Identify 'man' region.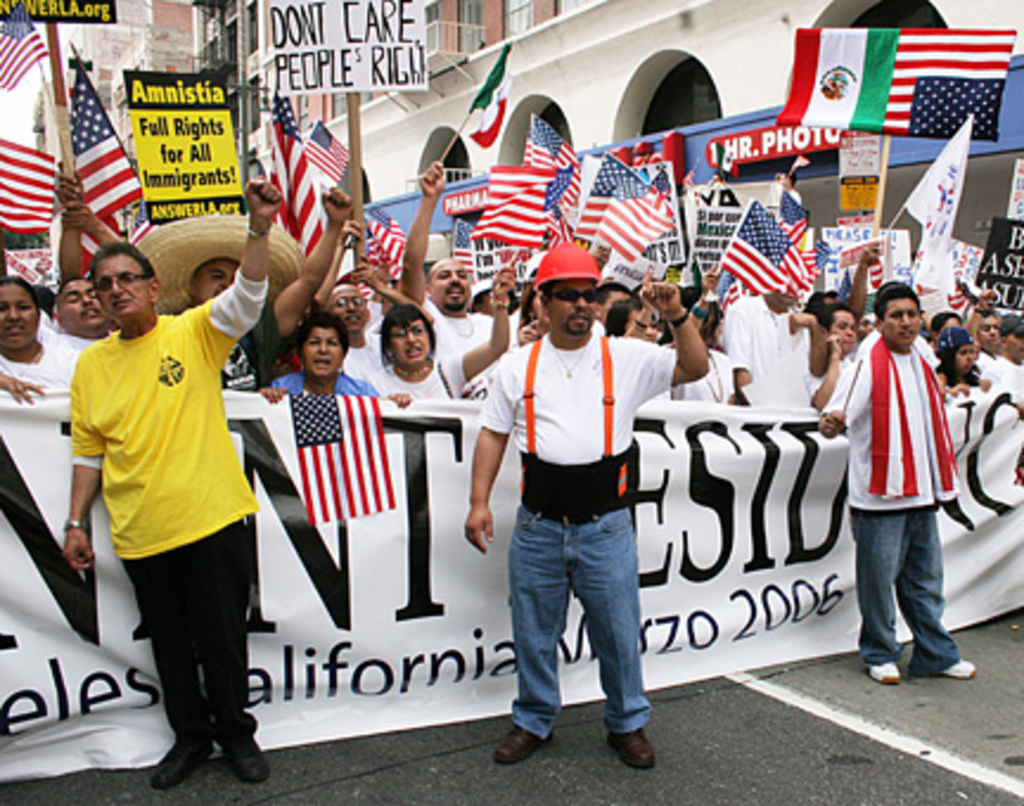
Region: 52/275/109/332.
